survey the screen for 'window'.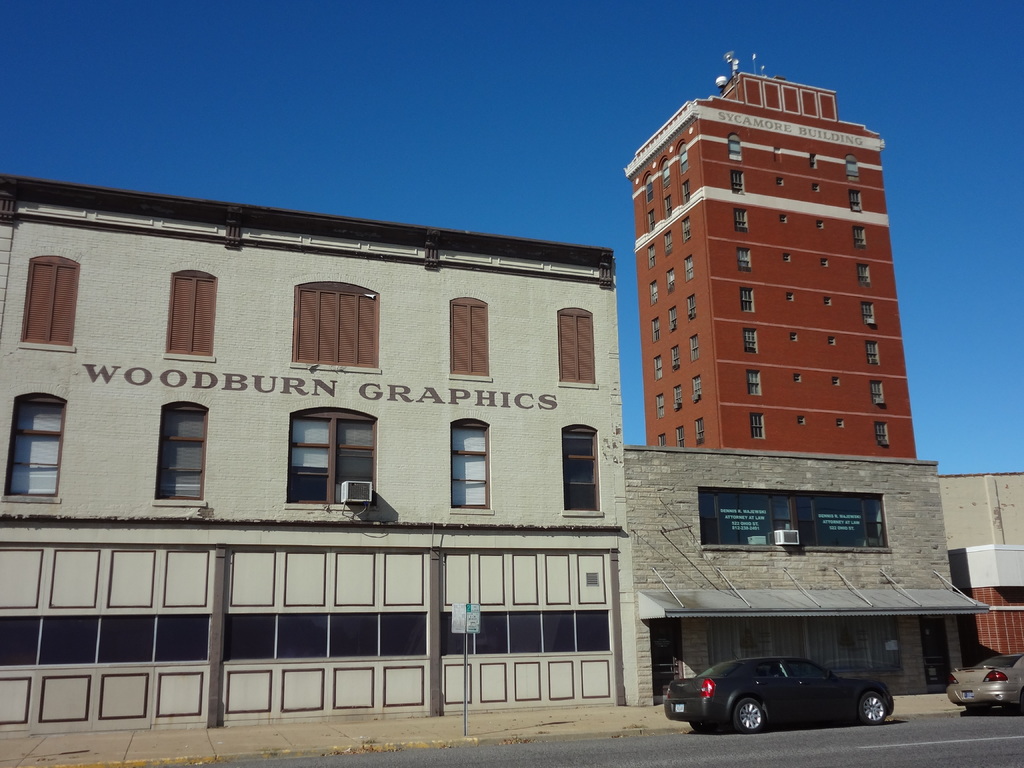
Survey found: (x1=809, y1=153, x2=817, y2=168).
